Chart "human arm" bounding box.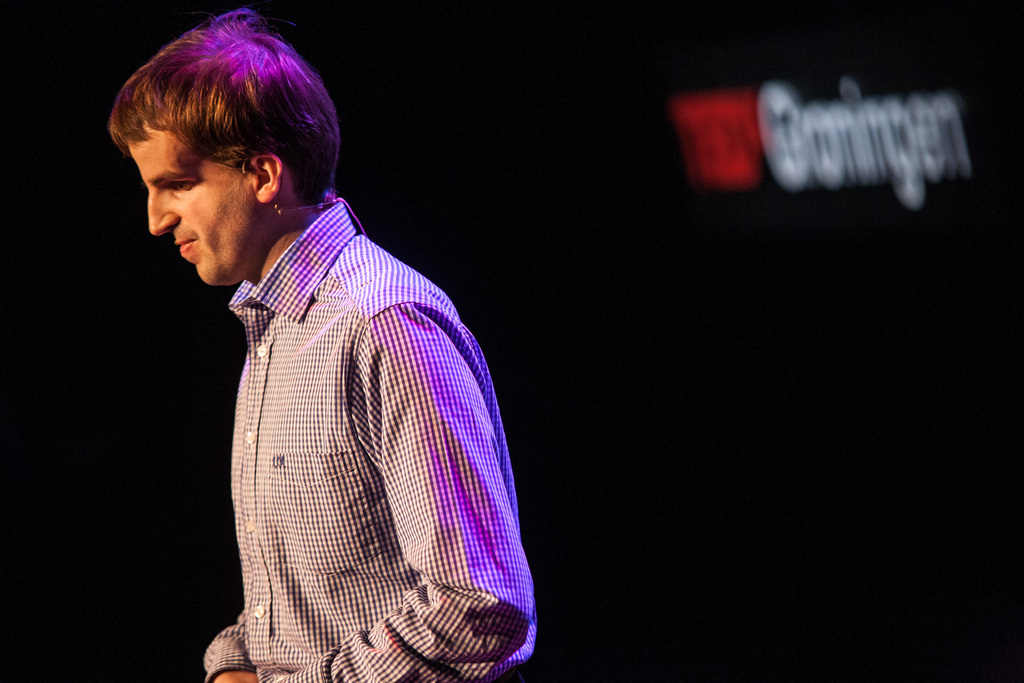
Charted: (x1=267, y1=300, x2=527, y2=682).
